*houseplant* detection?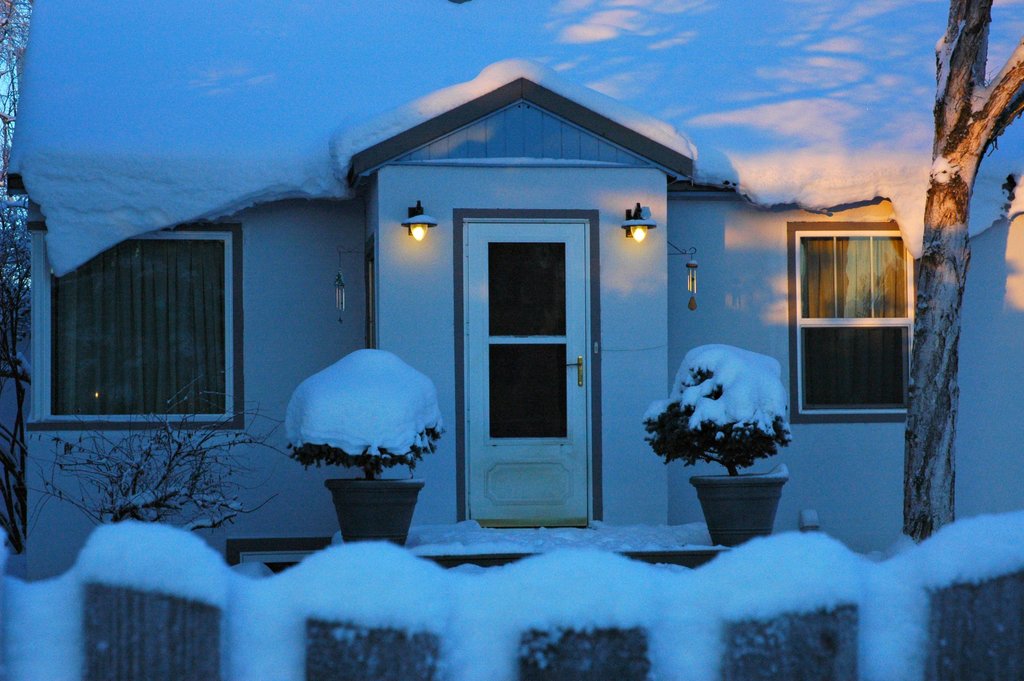
{"left": 652, "top": 340, "right": 799, "bottom": 555}
